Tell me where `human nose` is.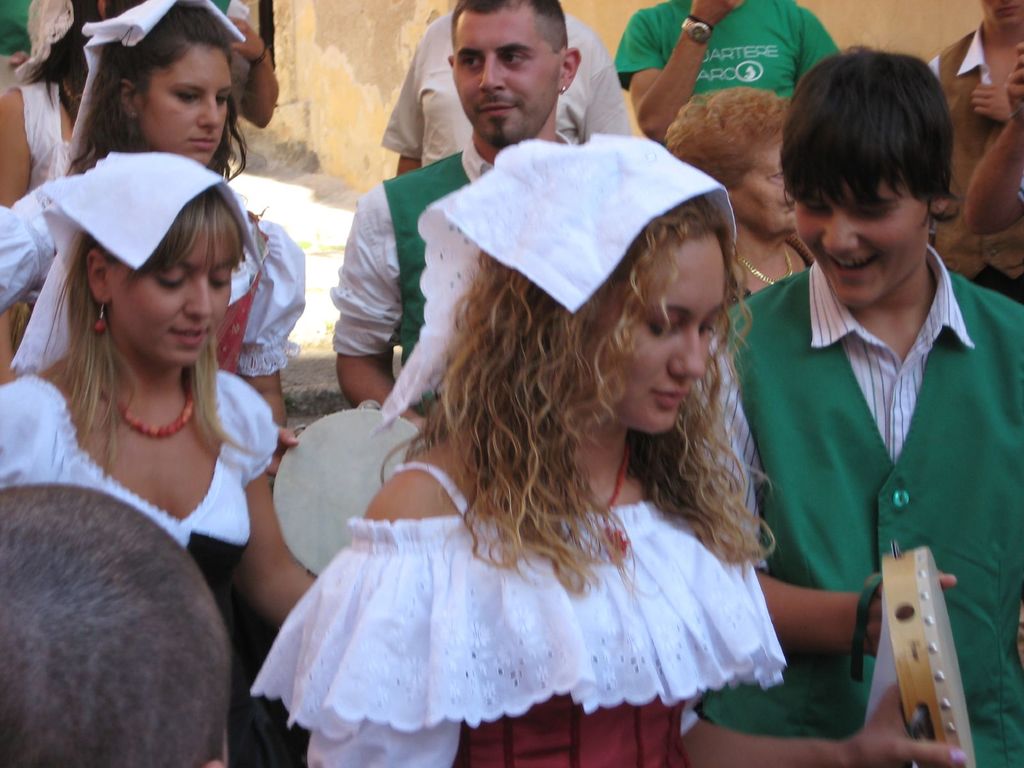
`human nose` is at {"left": 198, "top": 97, "right": 220, "bottom": 132}.
